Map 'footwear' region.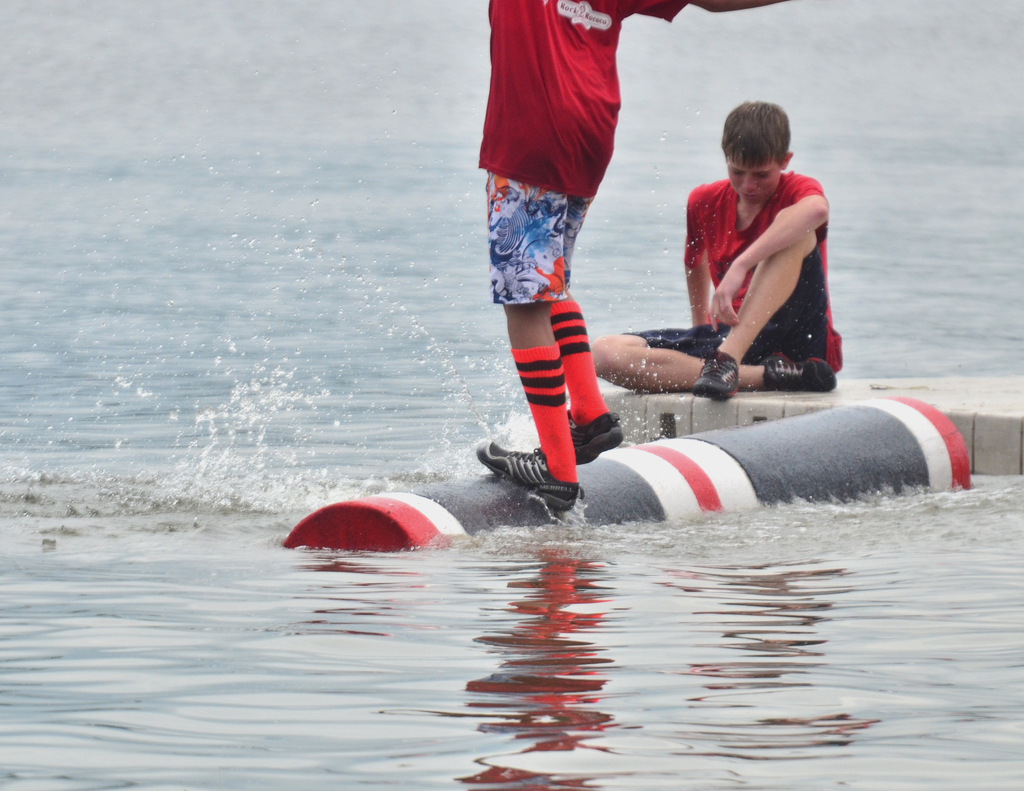
Mapped to (765,351,833,395).
